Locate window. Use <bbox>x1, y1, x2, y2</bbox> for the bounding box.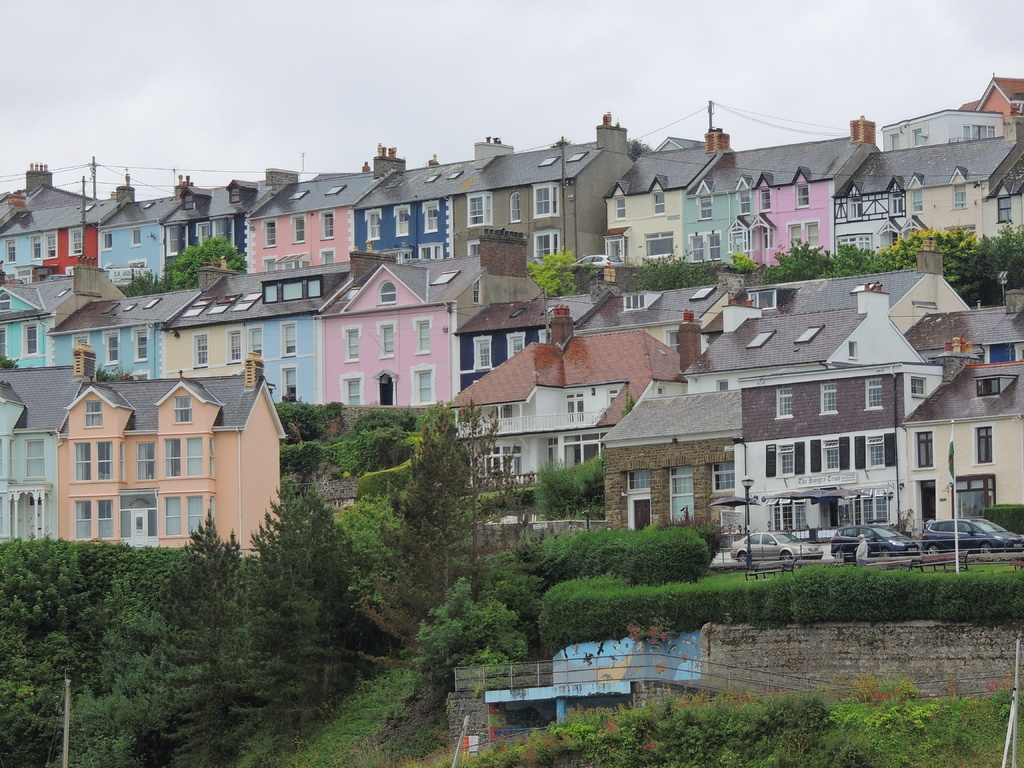
<bbox>504, 191, 524, 225</bbox>.
